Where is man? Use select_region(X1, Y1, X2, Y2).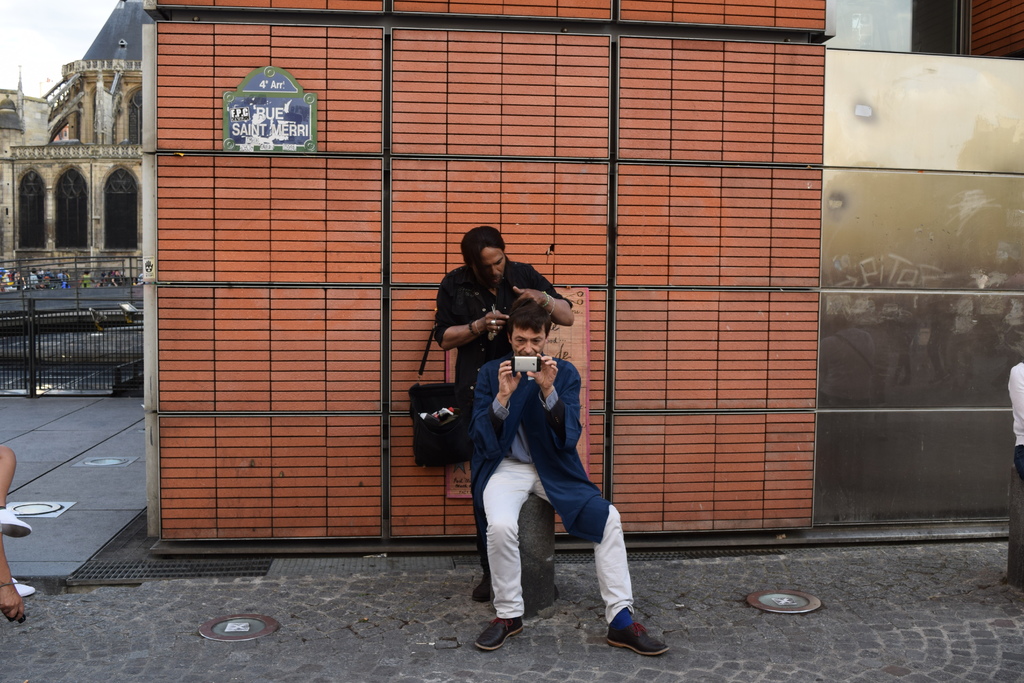
select_region(431, 229, 577, 604).
